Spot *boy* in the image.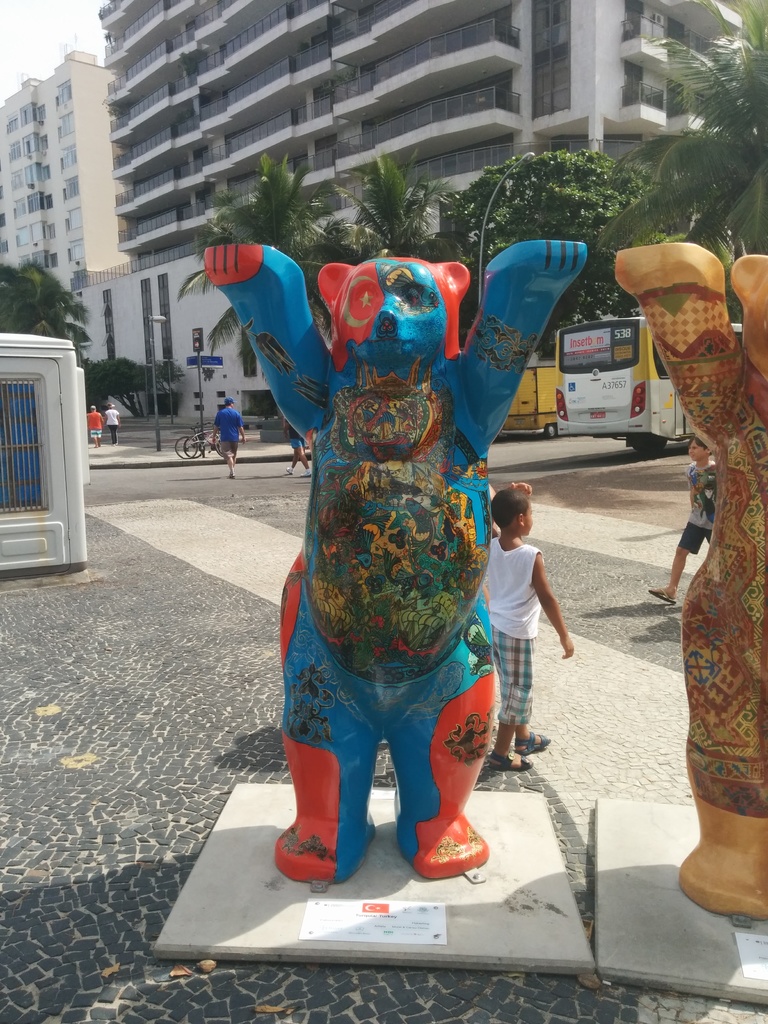
*boy* found at 476, 475, 590, 776.
